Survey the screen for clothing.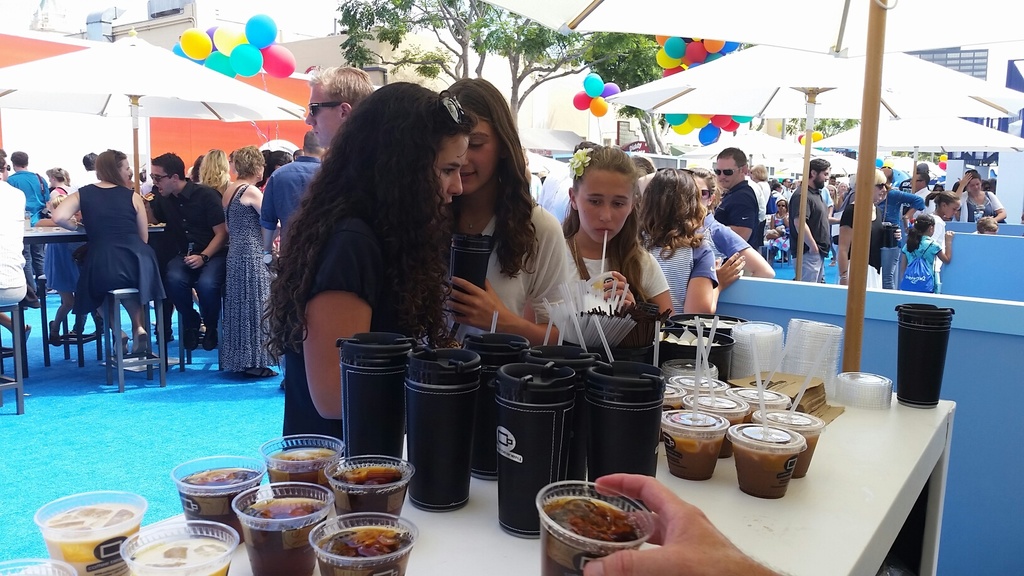
Survey found: <bbox>46, 185, 77, 205</bbox>.
